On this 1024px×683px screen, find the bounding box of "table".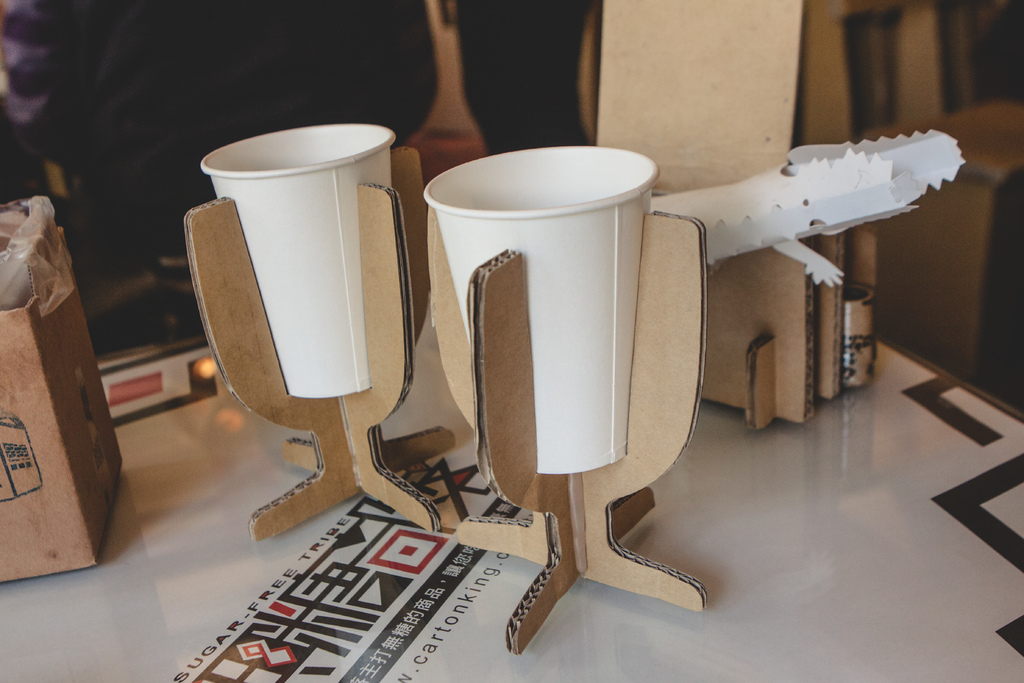
Bounding box: [left=389, top=123, right=723, bottom=603].
